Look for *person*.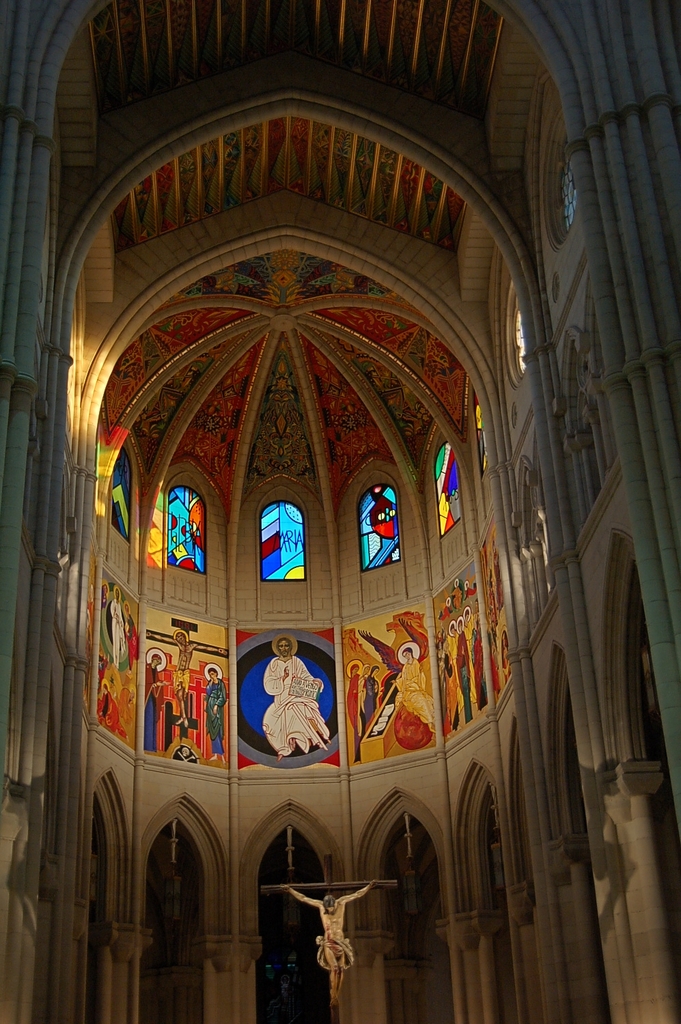
Found: (391, 650, 434, 736).
